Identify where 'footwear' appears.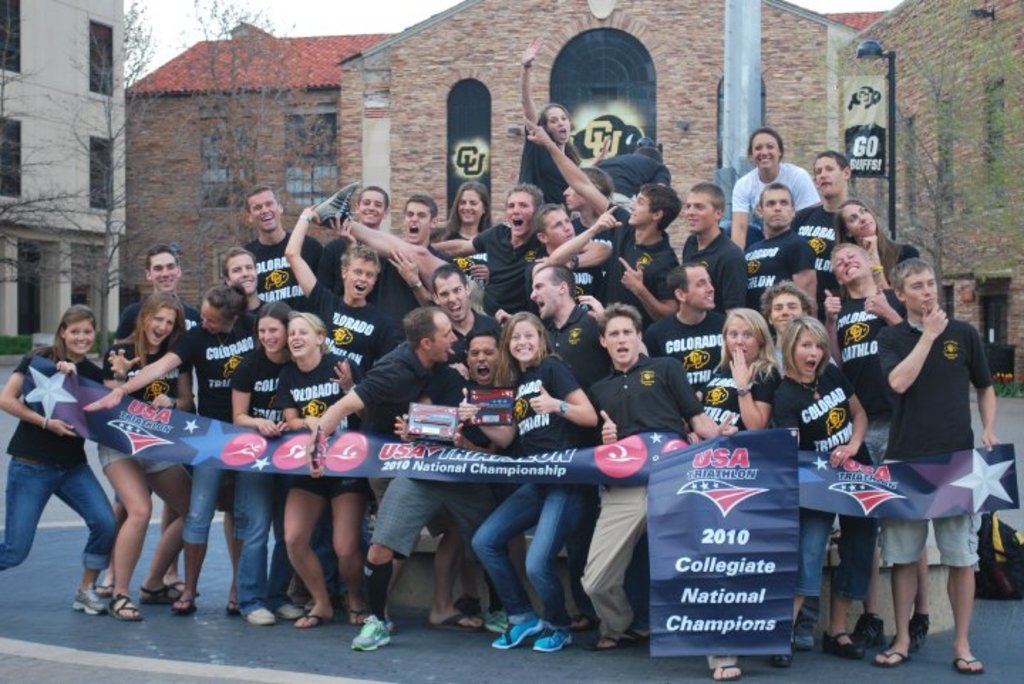
Appears at (x1=821, y1=631, x2=866, y2=661).
